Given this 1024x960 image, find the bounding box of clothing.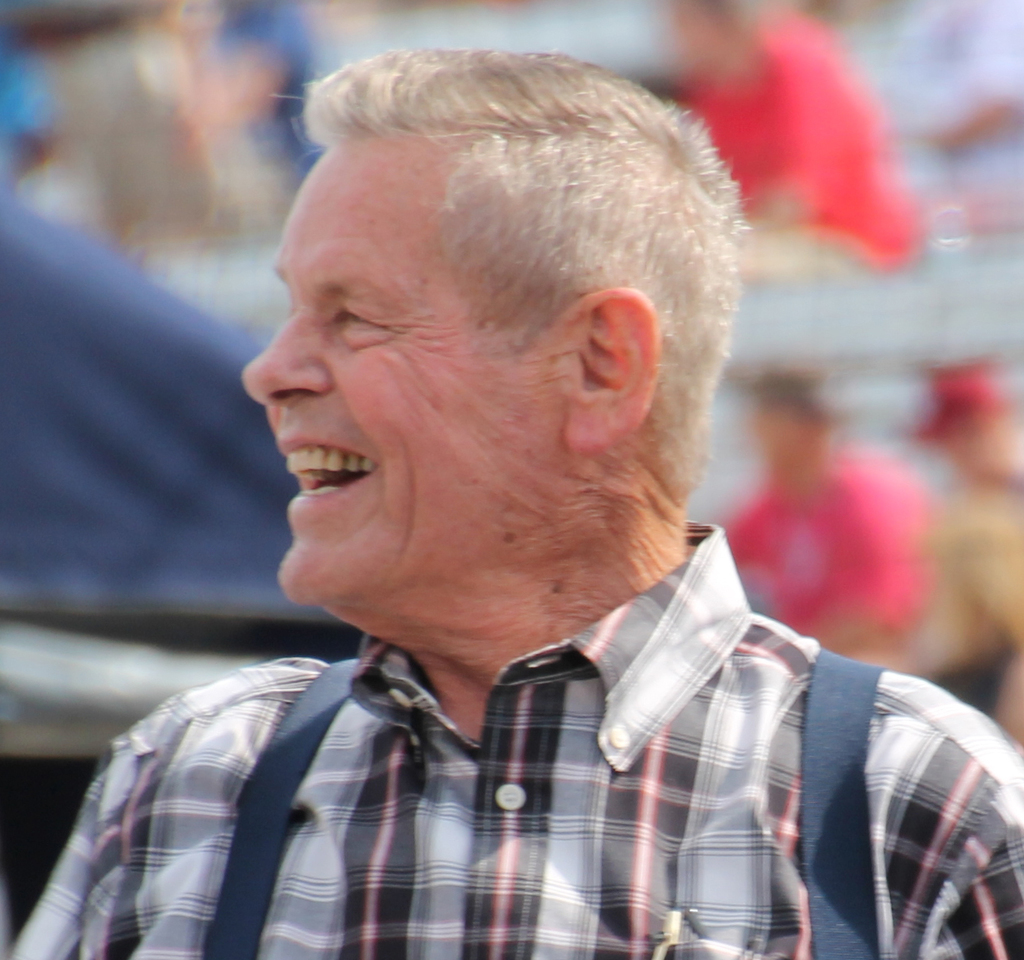
select_region(8, 522, 1023, 955).
